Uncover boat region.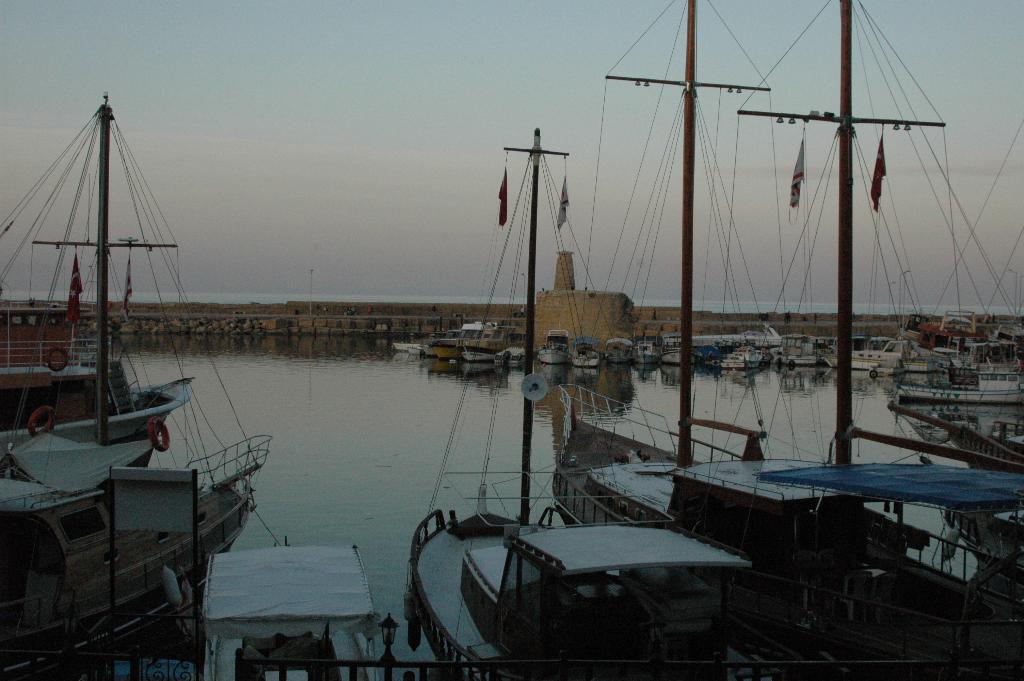
Uncovered: left=604, top=341, right=632, bottom=364.
